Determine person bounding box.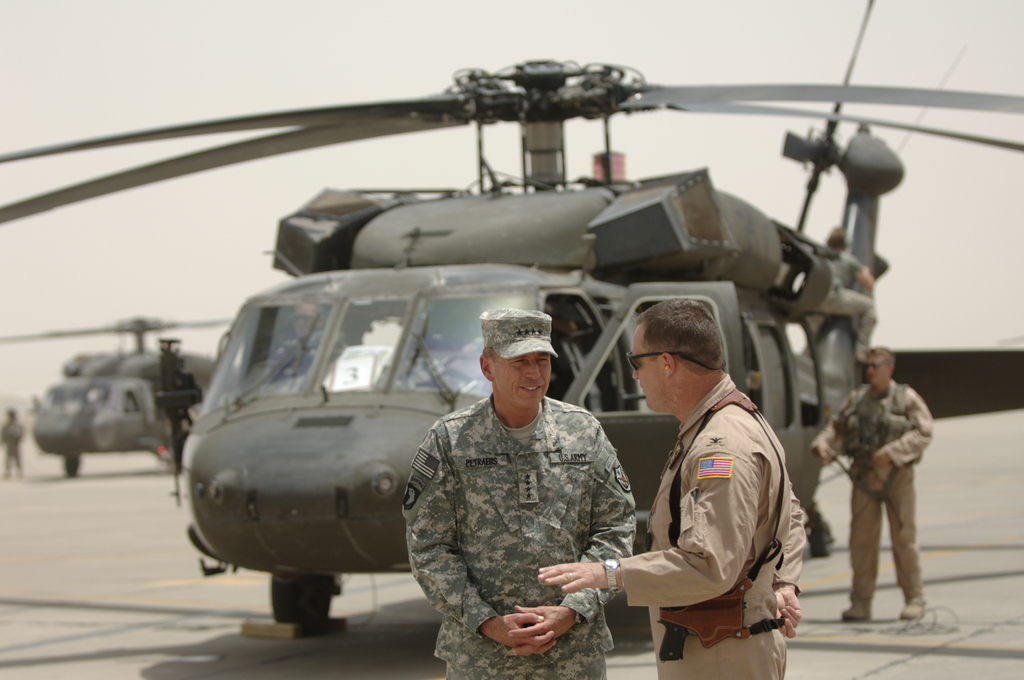
Determined: (left=817, top=223, right=892, bottom=364).
